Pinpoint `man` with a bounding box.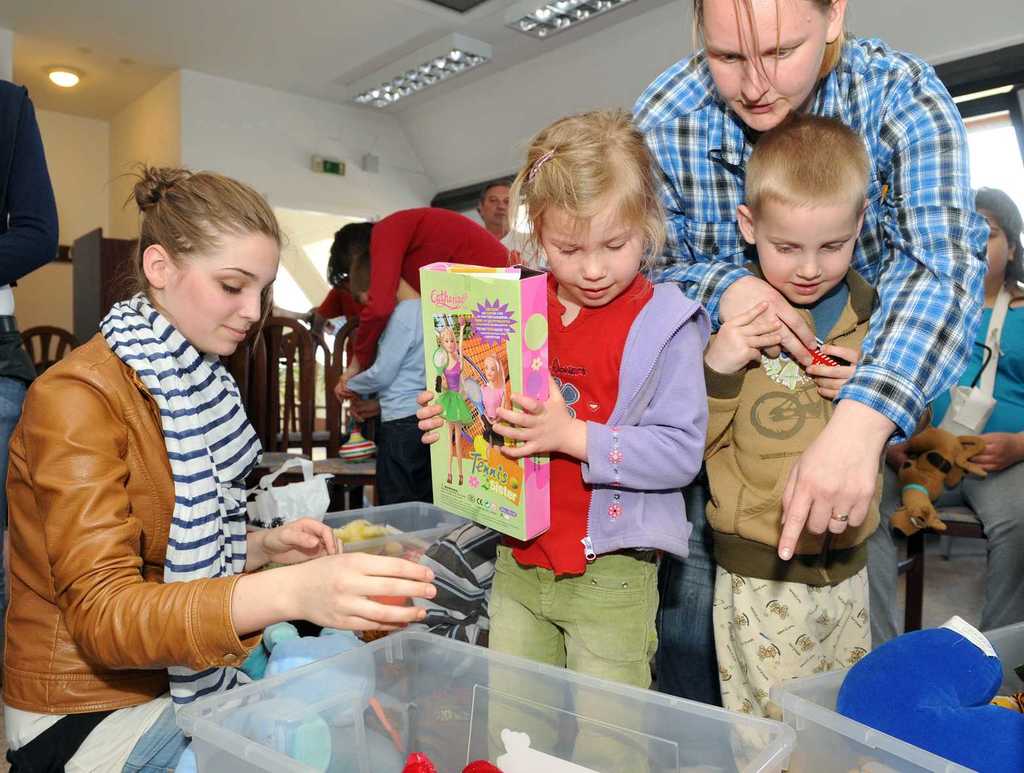
483, 185, 553, 272.
